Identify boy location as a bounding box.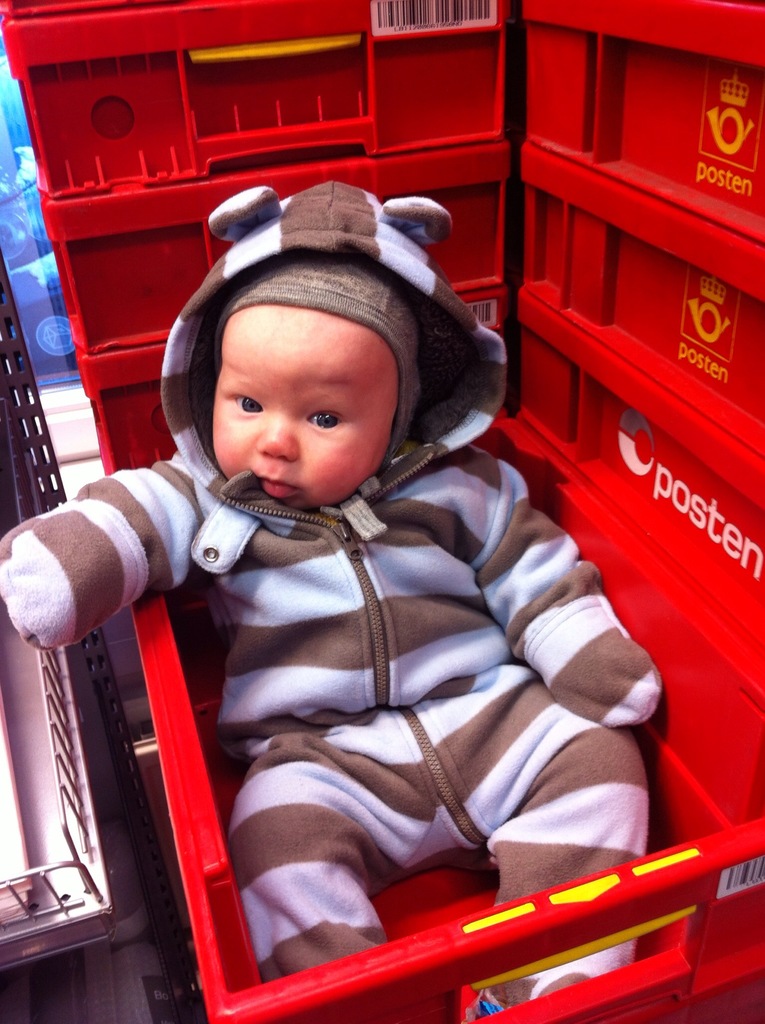
[x1=107, y1=117, x2=649, y2=949].
